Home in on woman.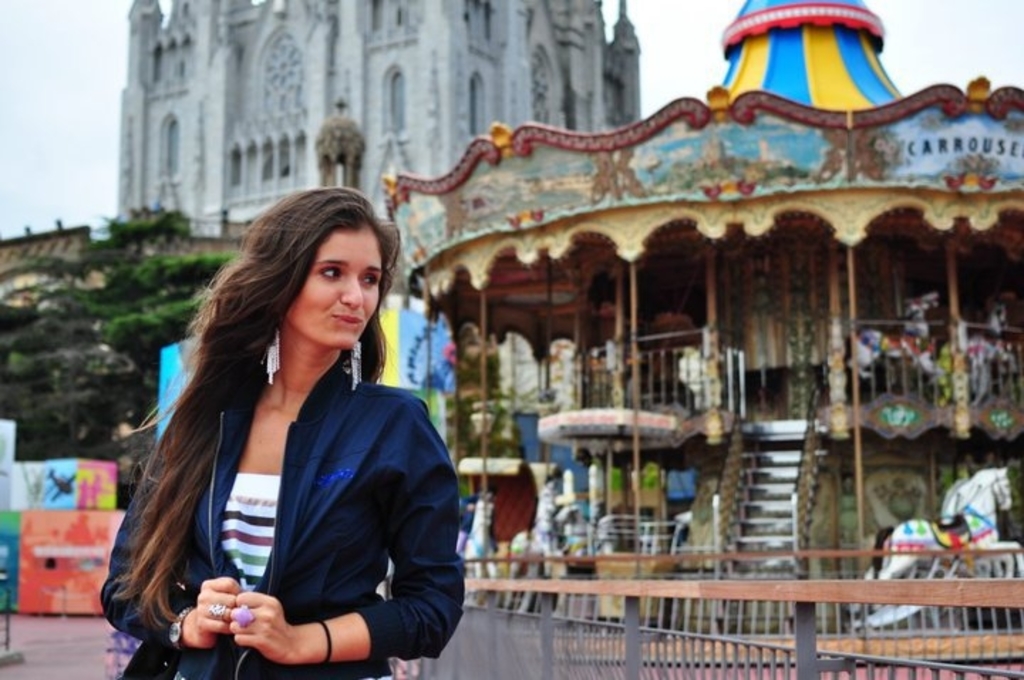
Homed in at {"x1": 115, "y1": 192, "x2": 474, "y2": 679}.
